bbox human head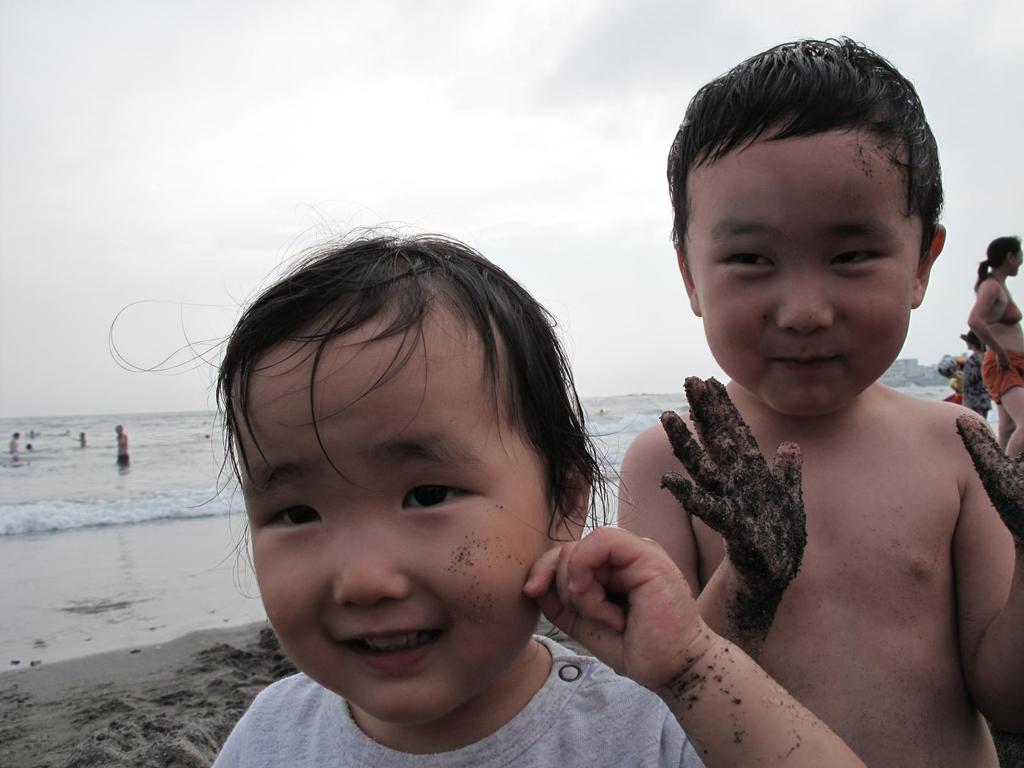
bbox(228, 233, 590, 723)
